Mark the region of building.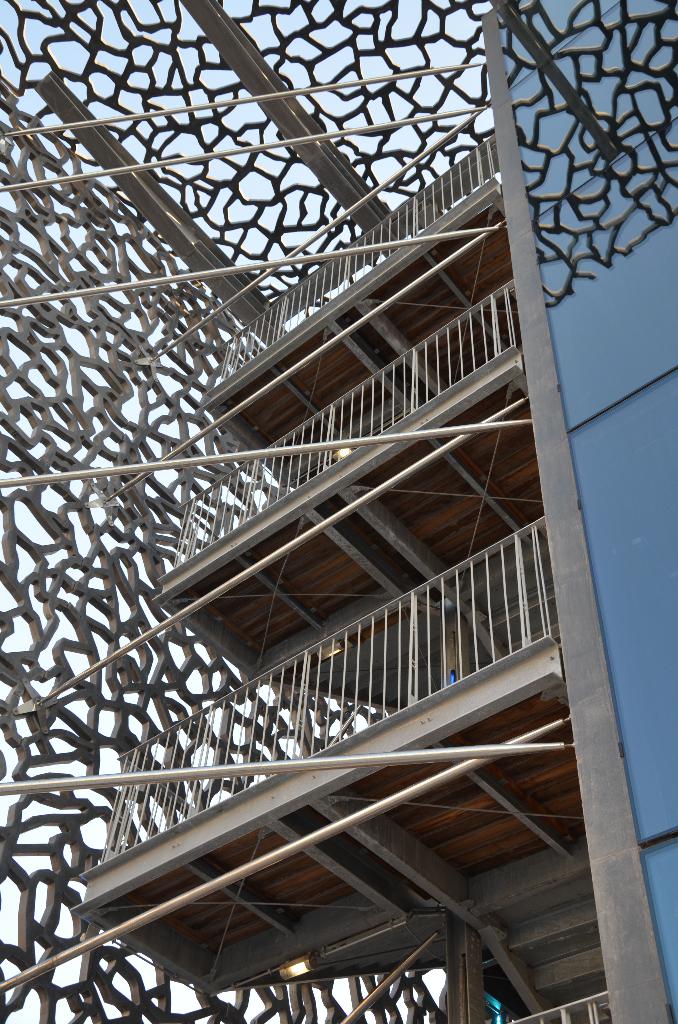
Region: <box>0,0,677,1023</box>.
